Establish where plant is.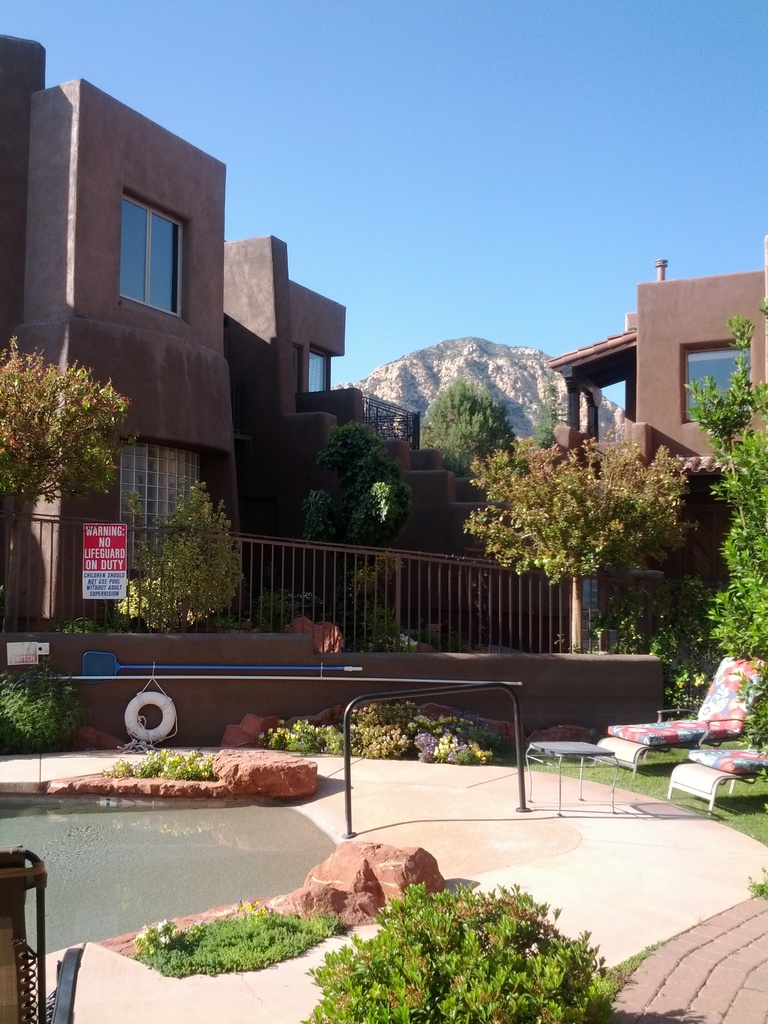
Established at <bbox>744, 867, 767, 897</bbox>.
